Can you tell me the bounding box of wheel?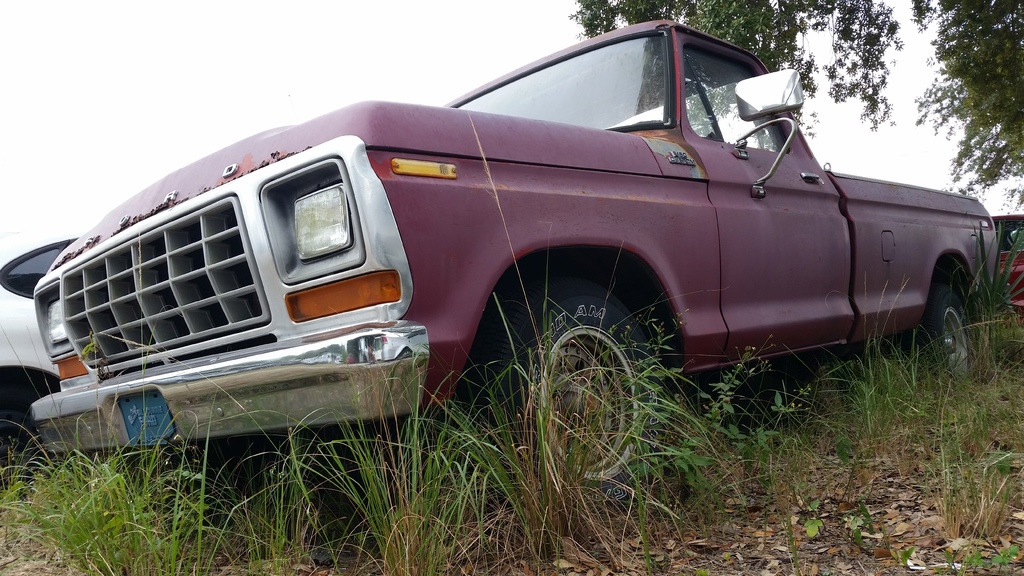
[x1=917, y1=289, x2=971, y2=381].
